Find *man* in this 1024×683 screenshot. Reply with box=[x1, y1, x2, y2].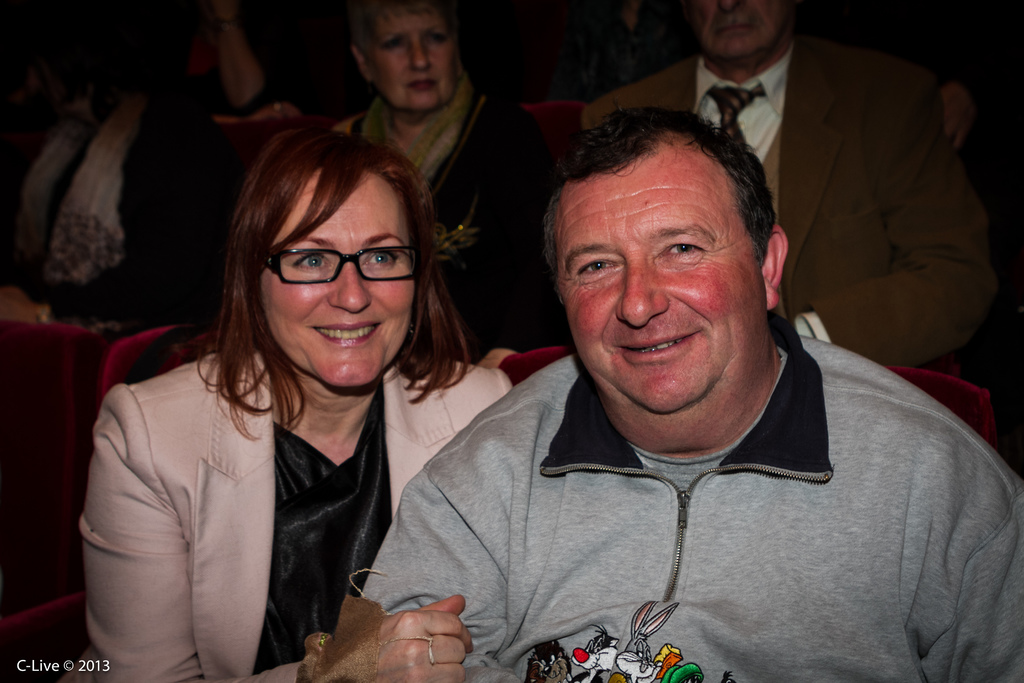
box=[582, 0, 1023, 370].
